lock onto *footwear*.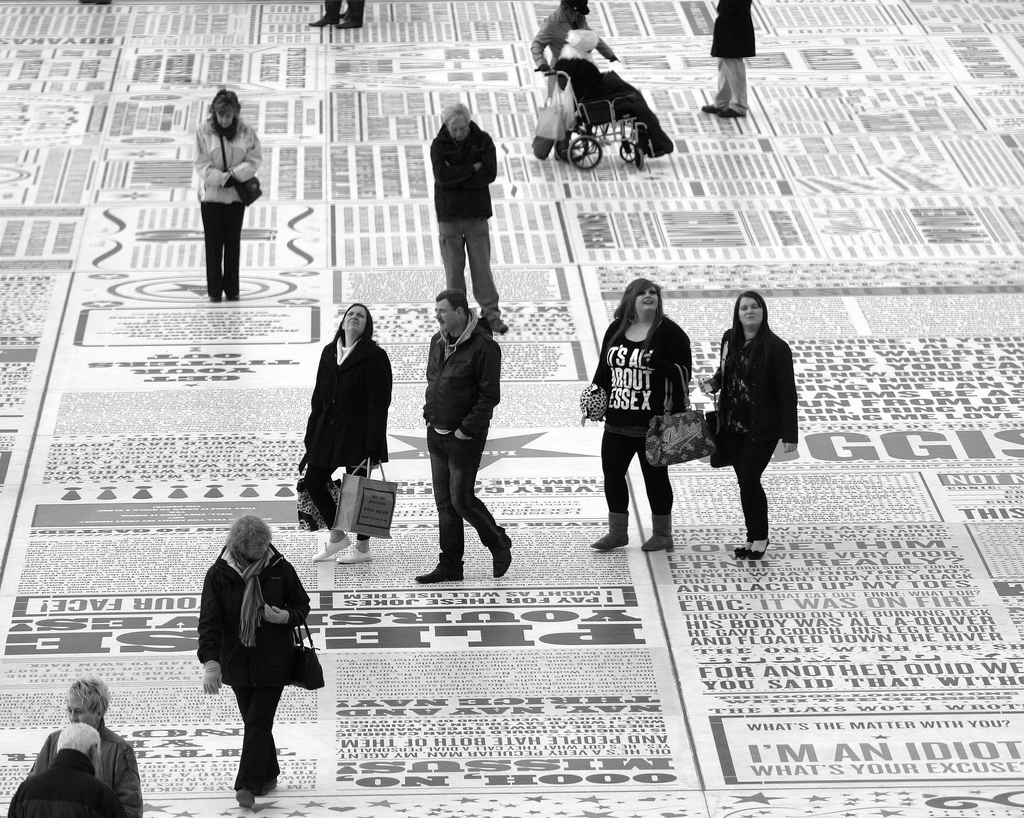
Locked: locate(260, 769, 280, 790).
